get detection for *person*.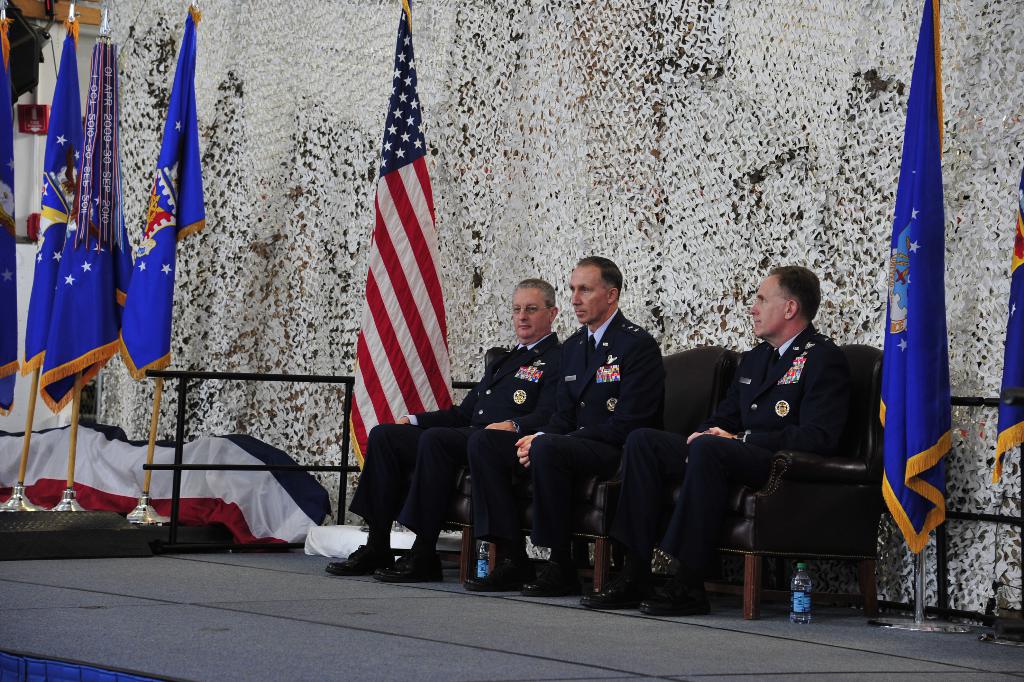
Detection: box(693, 263, 881, 622).
